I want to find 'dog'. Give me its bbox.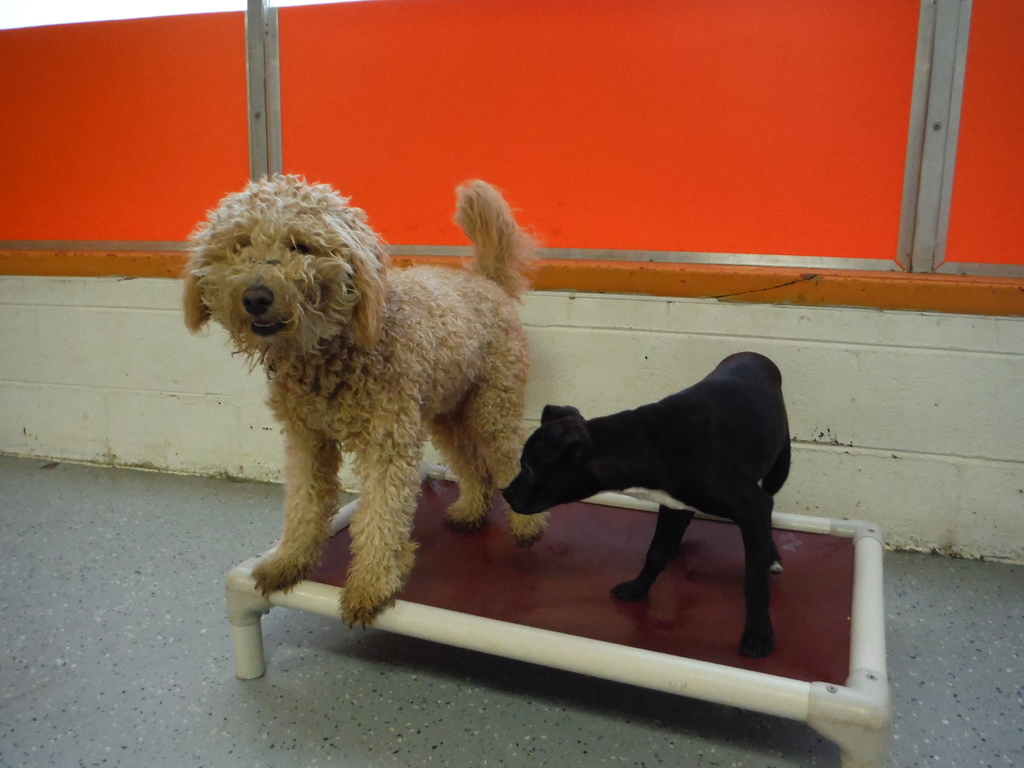
bbox=[495, 349, 793, 662].
